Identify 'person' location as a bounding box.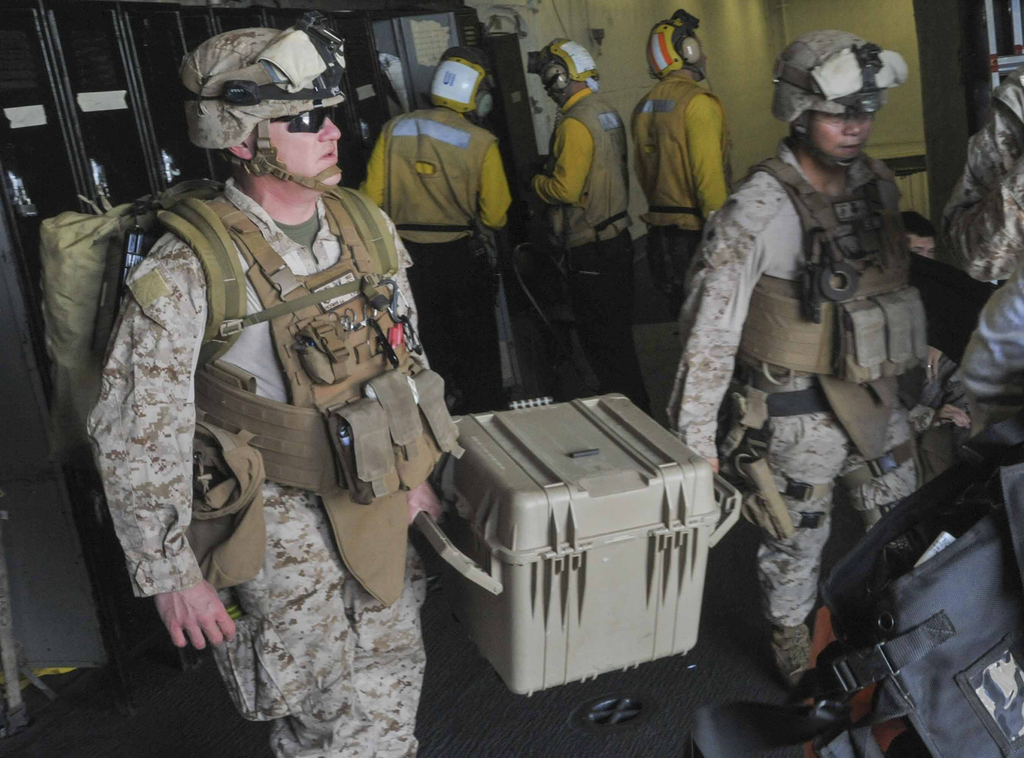
353,48,515,407.
